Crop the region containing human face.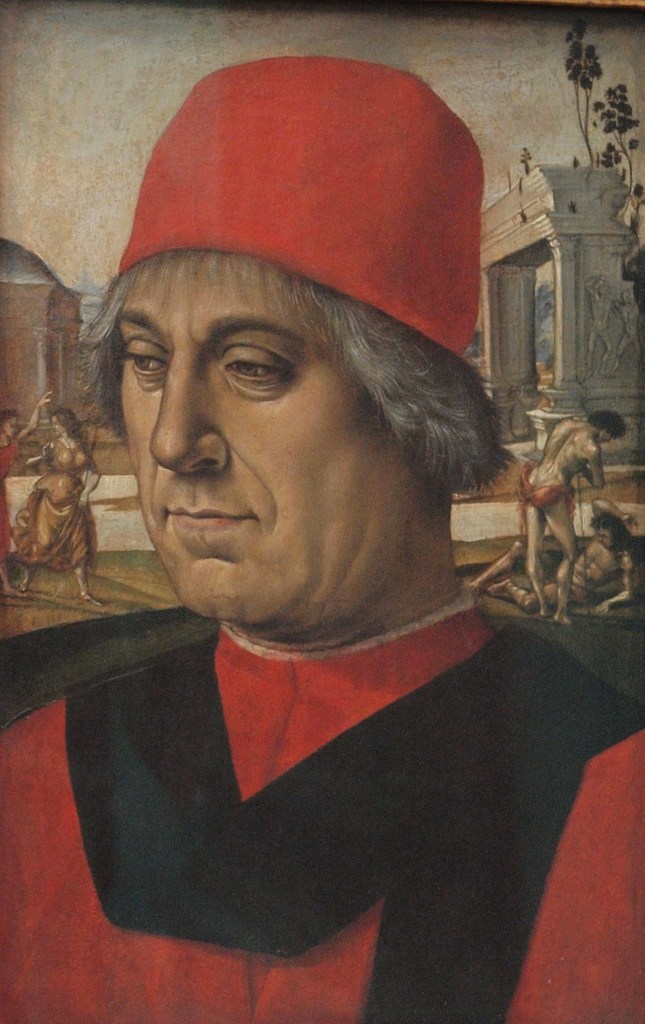
Crop region: [x1=0, y1=415, x2=22, y2=440].
